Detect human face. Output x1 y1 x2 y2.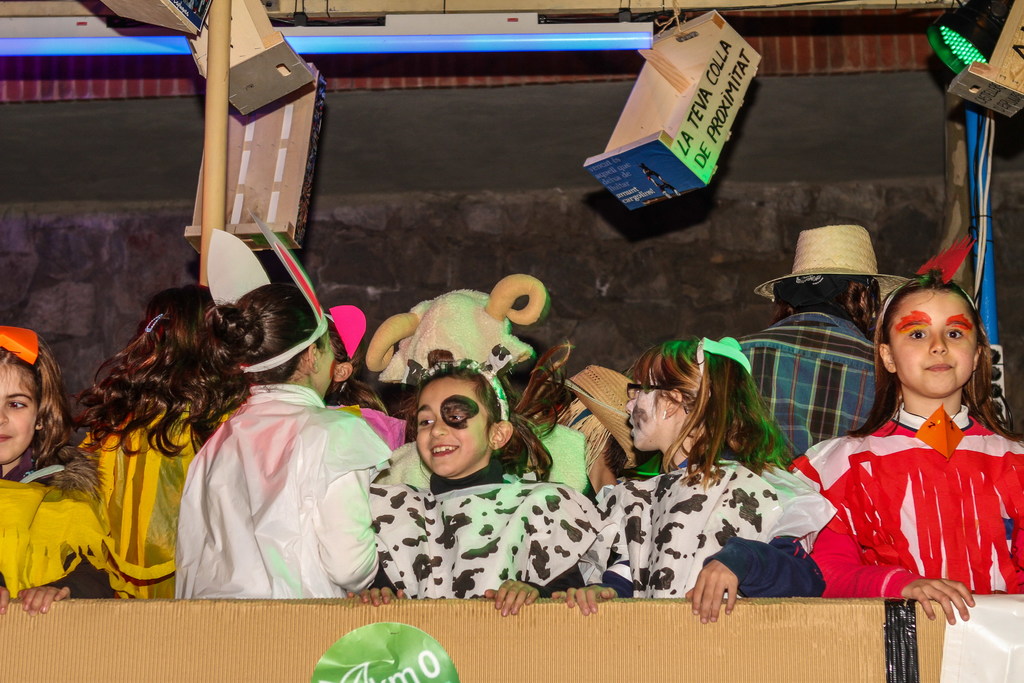
416 374 488 472.
